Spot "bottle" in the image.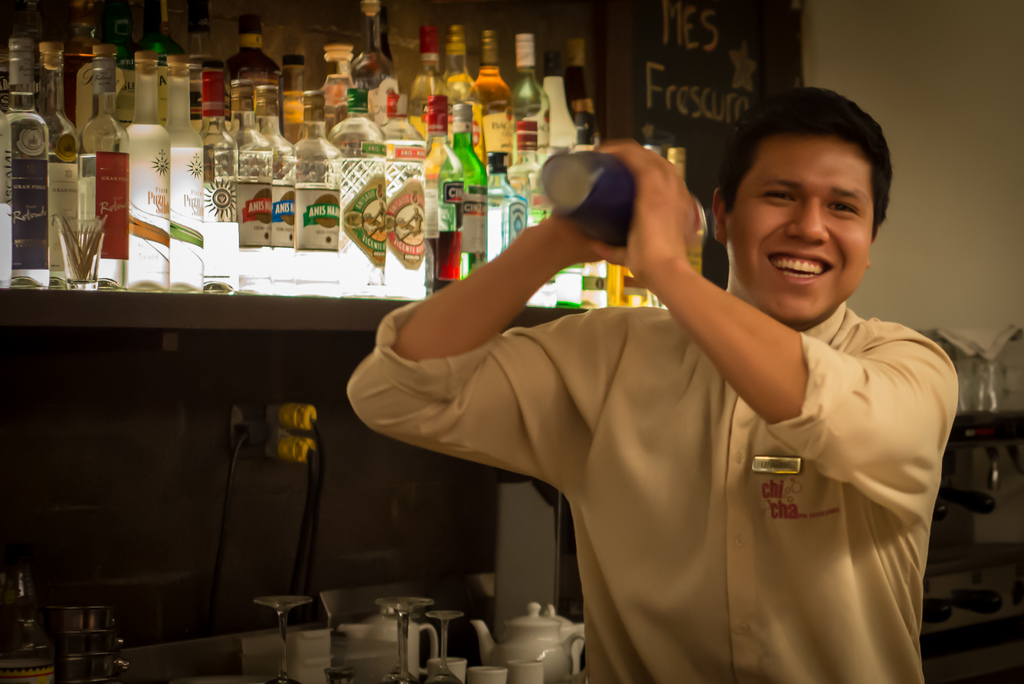
"bottle" found at 506,120,557,316.
